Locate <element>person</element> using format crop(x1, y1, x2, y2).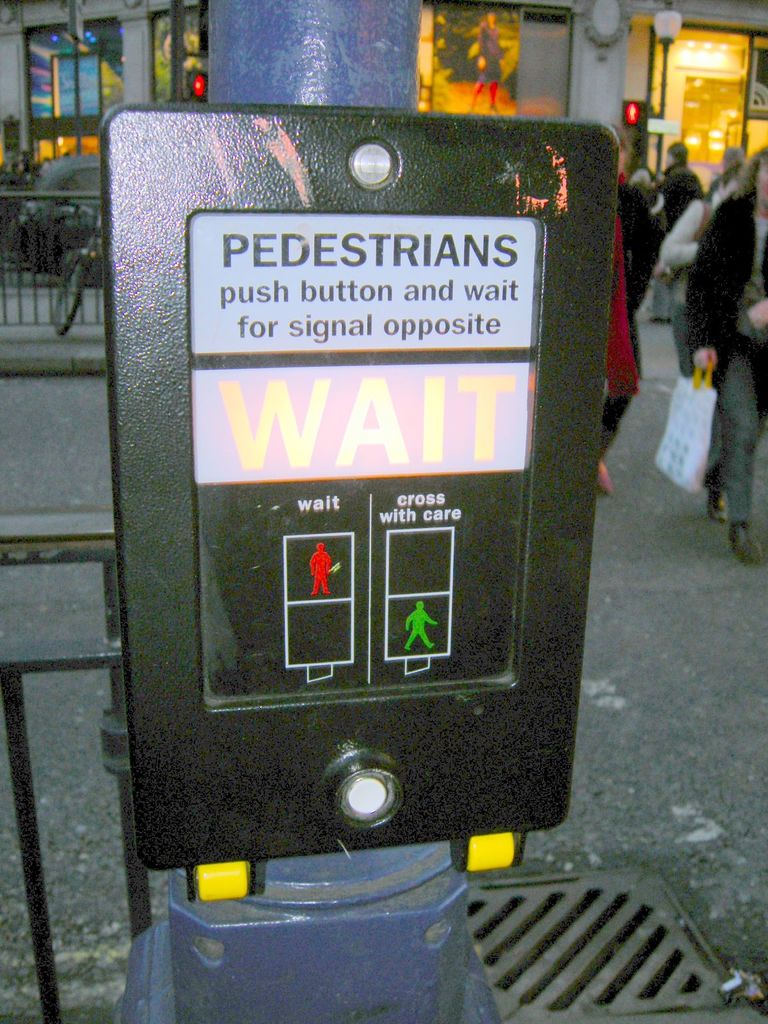
crop(693, 149, 747, 228).
